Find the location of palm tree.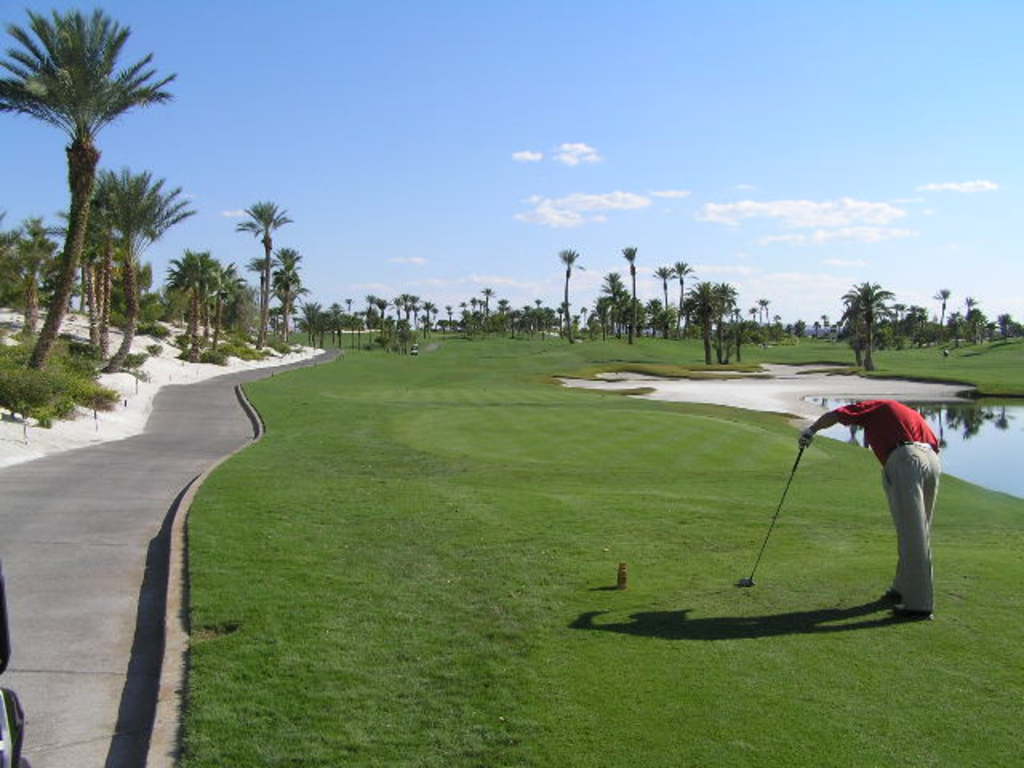
Location: (left=563, top=246, right=578, bottom=330).
